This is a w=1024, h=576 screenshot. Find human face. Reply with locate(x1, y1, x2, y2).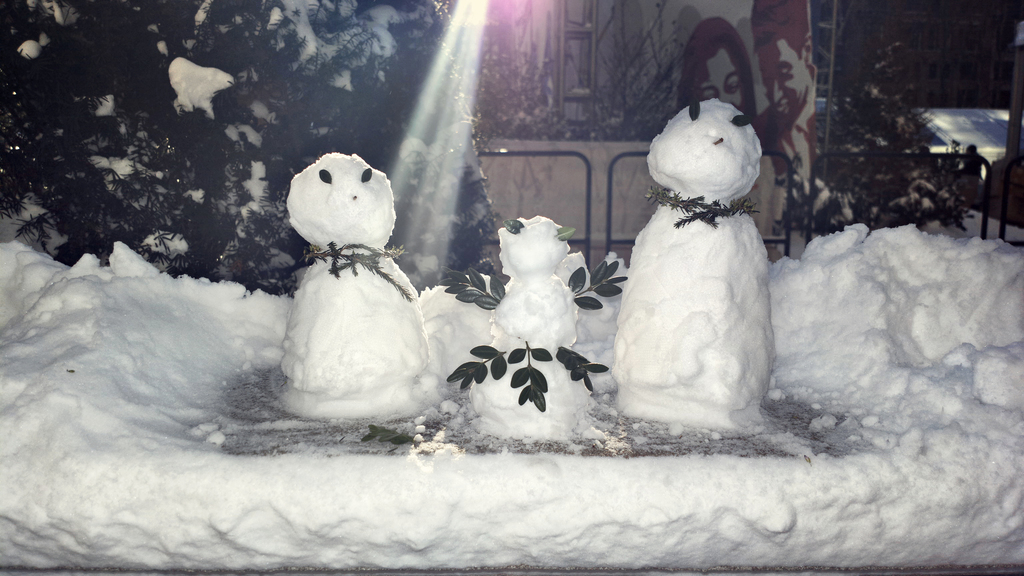
locate(755, 36, 811, 118).
